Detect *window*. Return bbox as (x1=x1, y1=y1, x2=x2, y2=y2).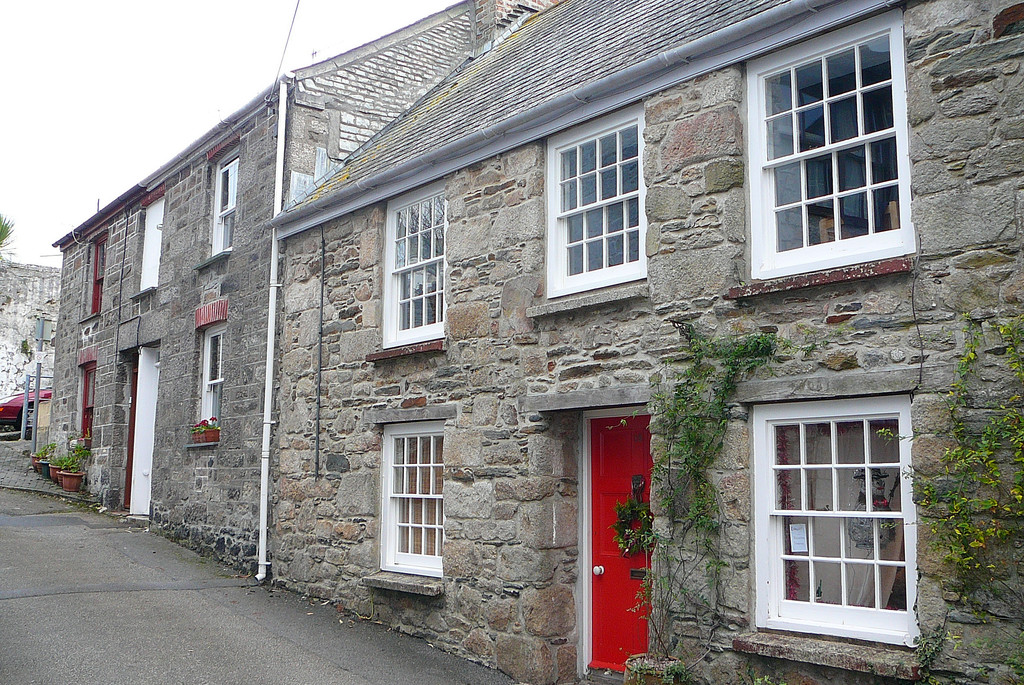
(x1=199, y1=324, x2=230, y2=444).
